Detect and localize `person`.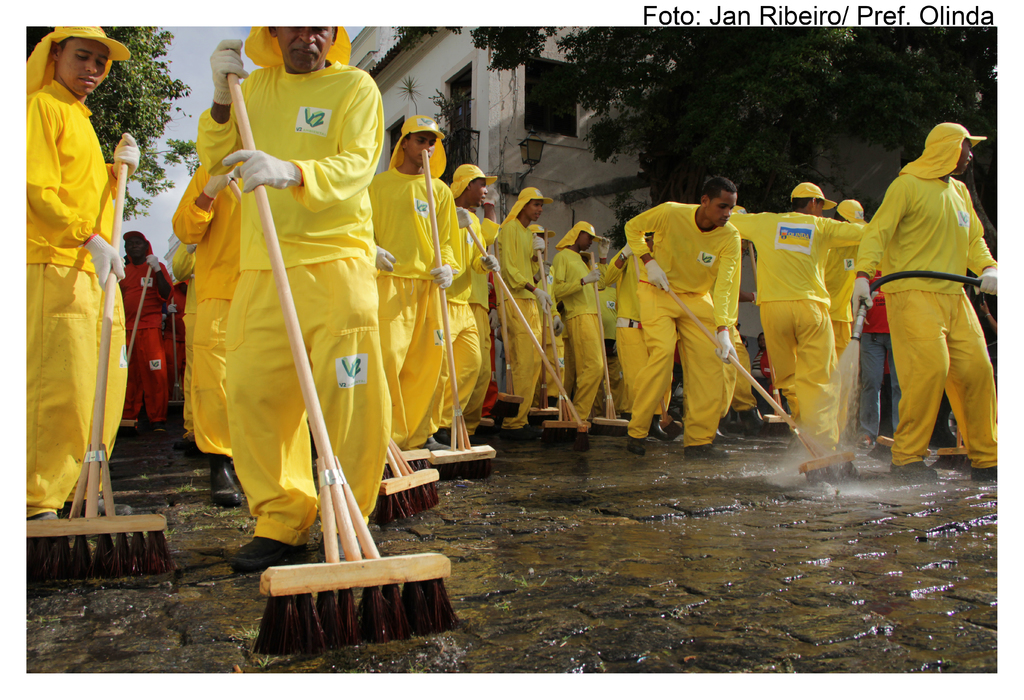
Localized at [left=548, top=219, right=613, bottom=429].
